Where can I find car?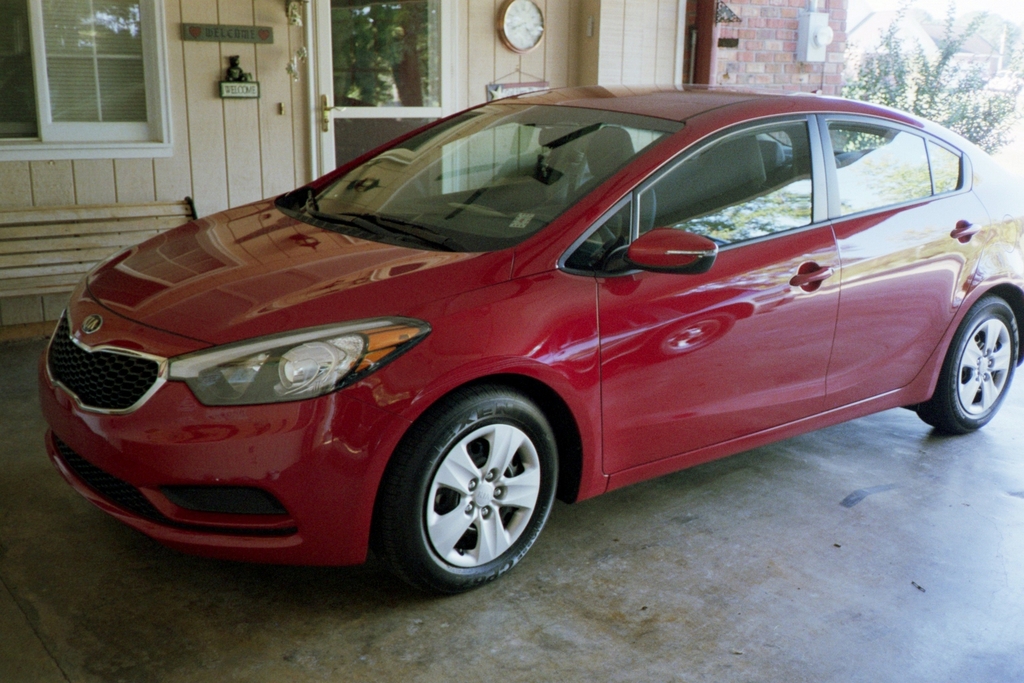
You can find it at {"x1": 36, "y1": 89, "x2": 1023, "y2": 581}.
